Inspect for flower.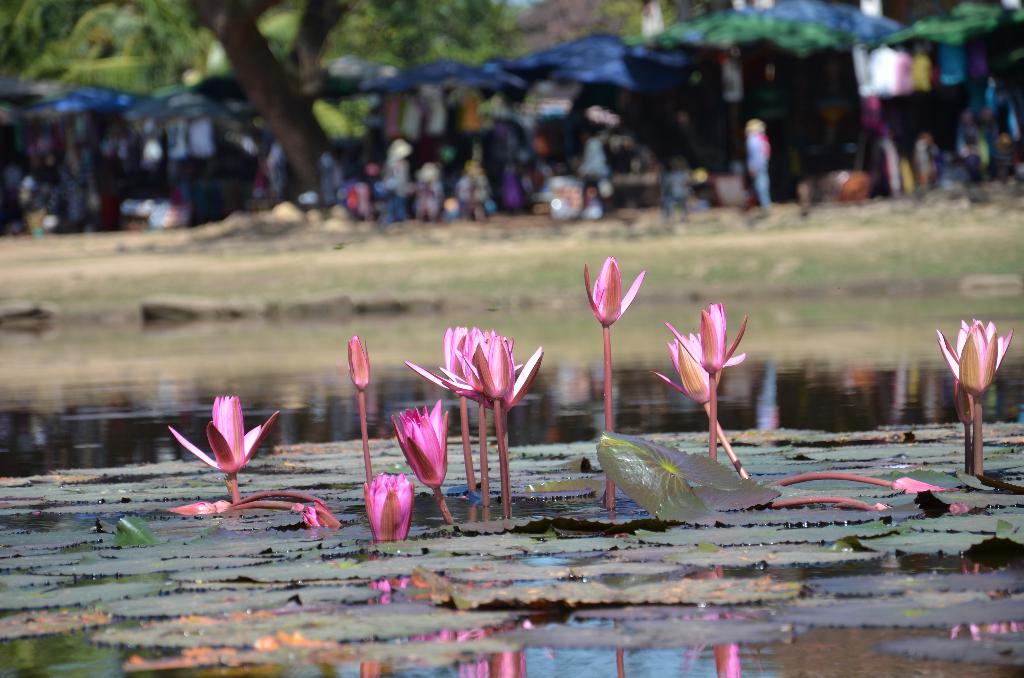
Inspection: bbox(165, 391, 278, 476).
